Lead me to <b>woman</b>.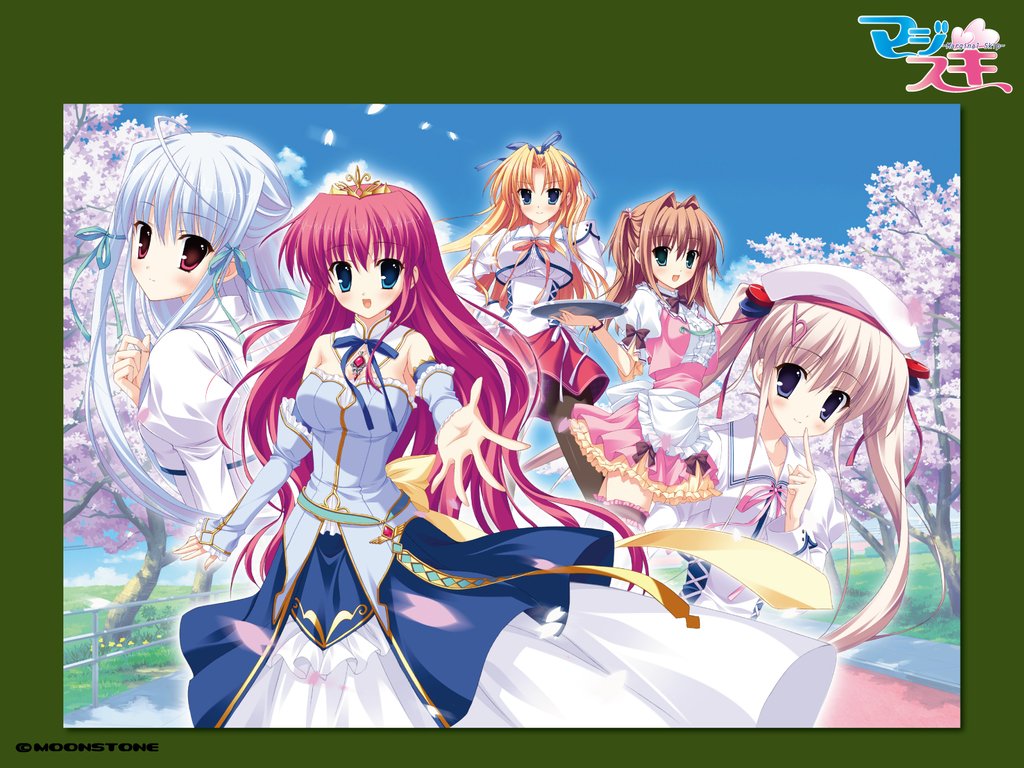
Lead to <region>627, 262, 942, 655</region>.
